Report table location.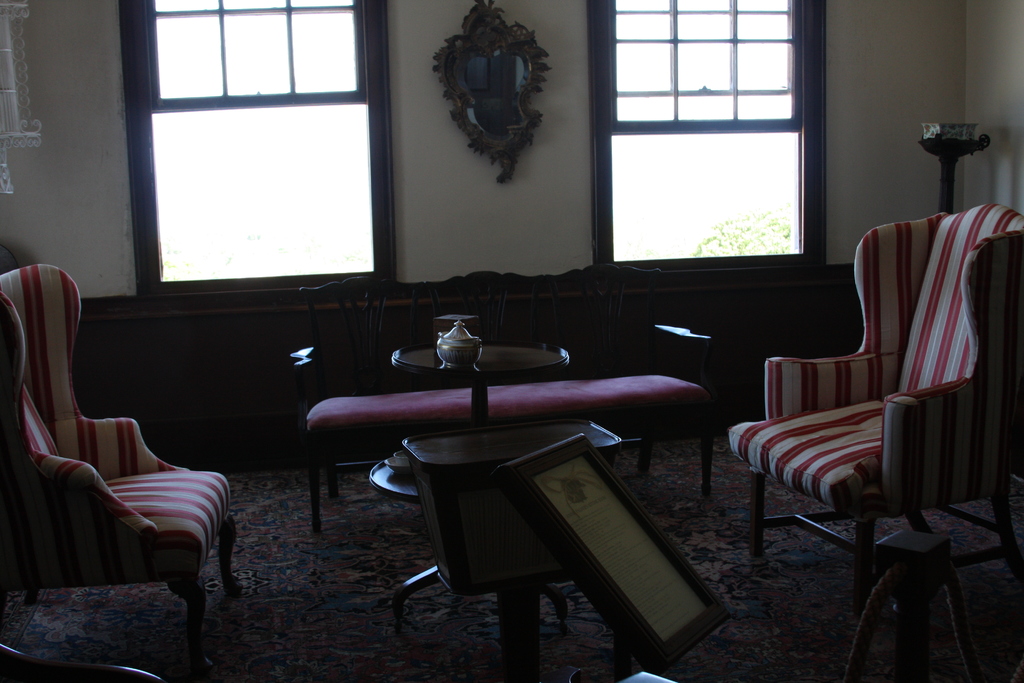
Report: [323, 334, 745, 653].
